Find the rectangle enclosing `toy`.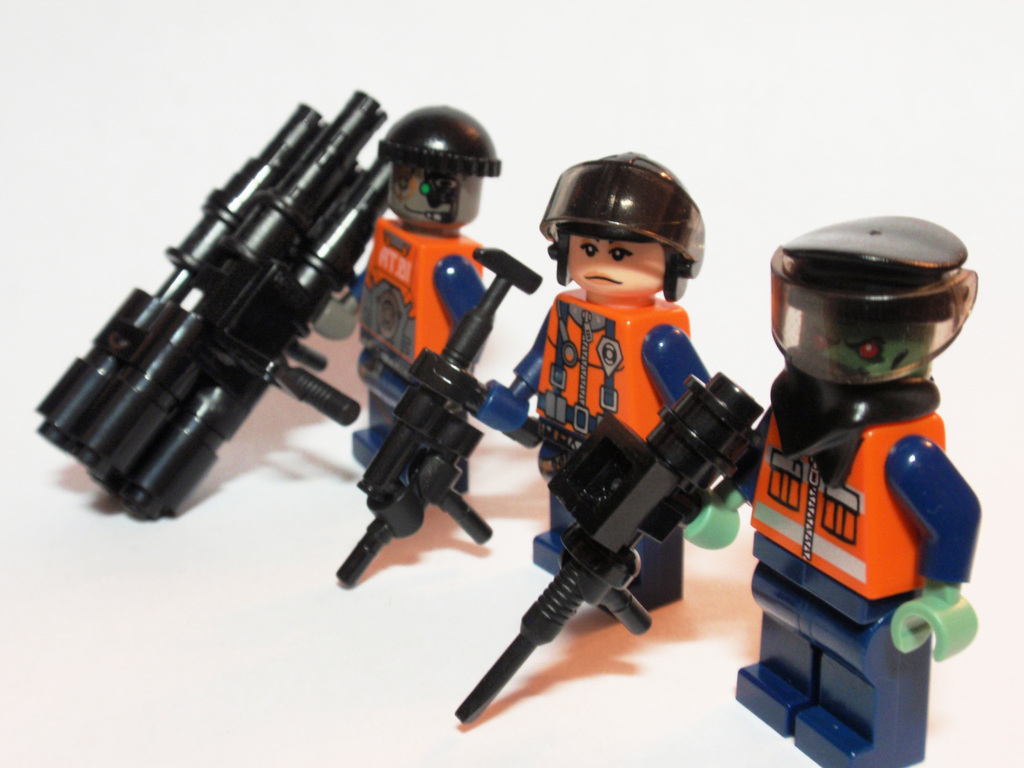
locate(447, 191, 1007, 767).
